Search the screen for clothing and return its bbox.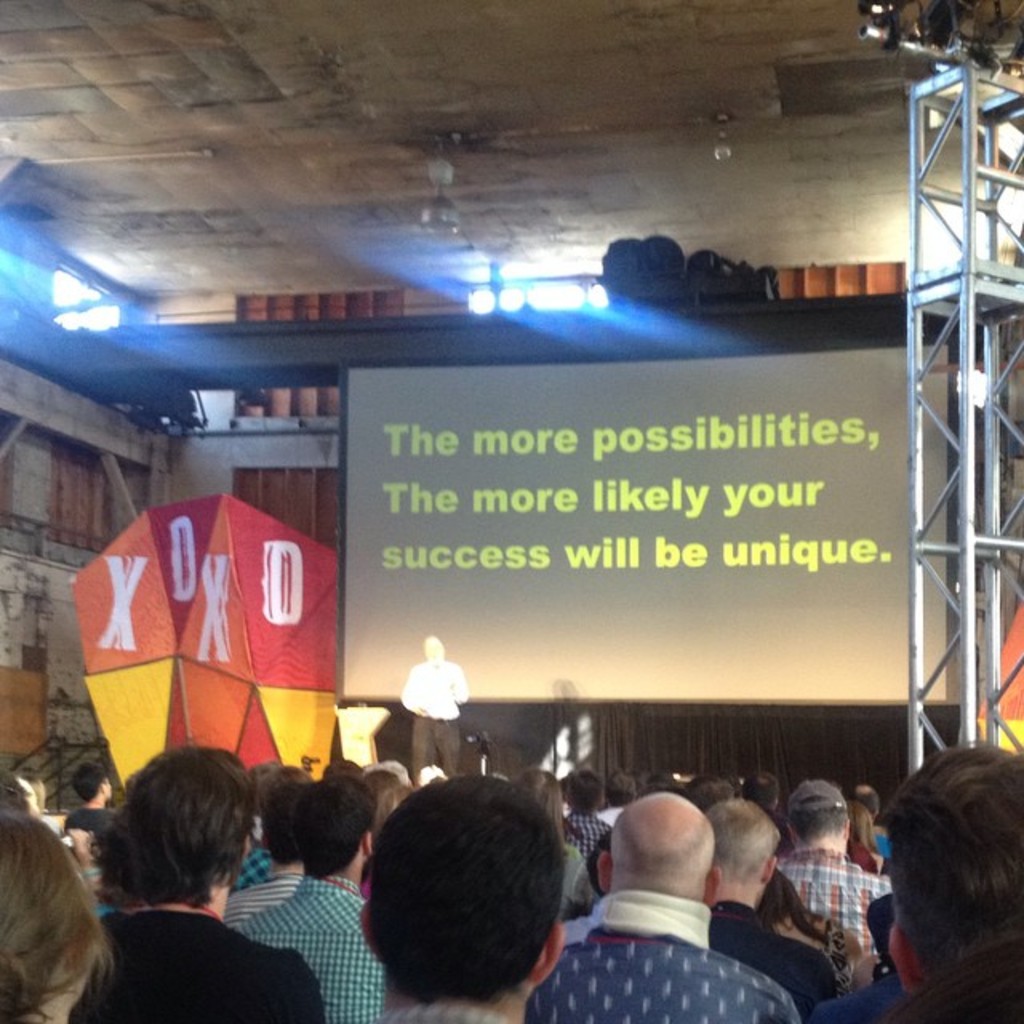
Found: [82, 862, 118, 922].
